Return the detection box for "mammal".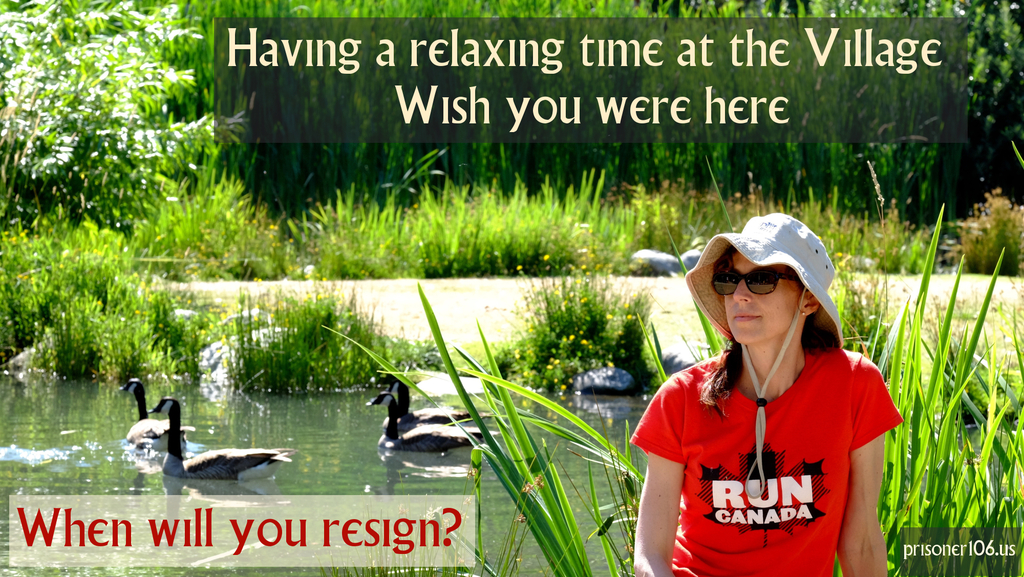
618, 222, 909, 576.
